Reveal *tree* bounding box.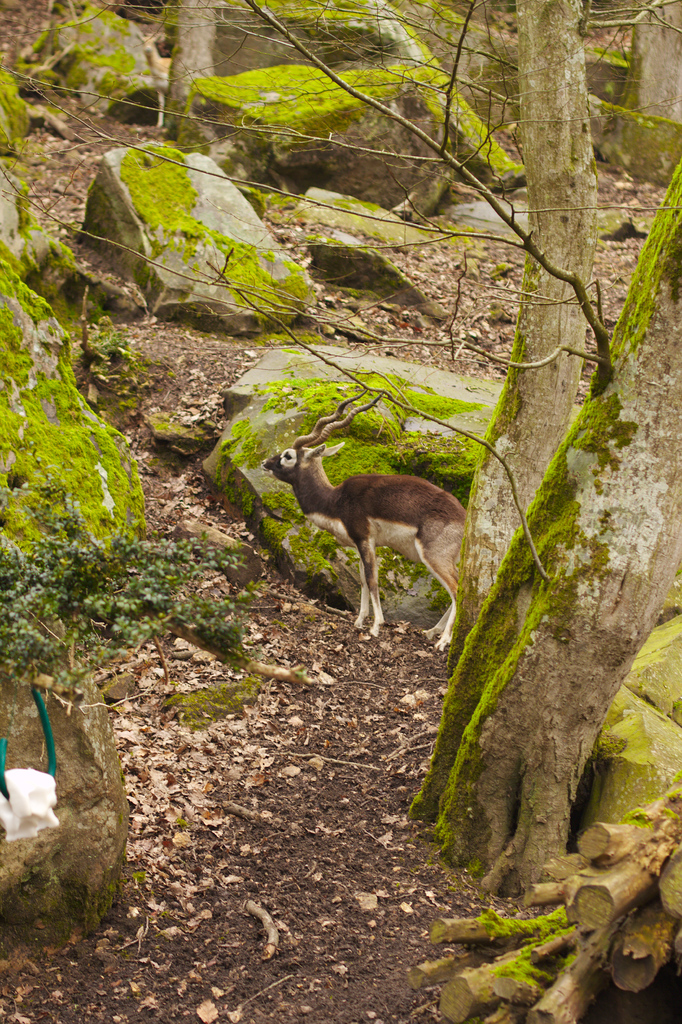
Revealed: (440, 0, 681, 877).
